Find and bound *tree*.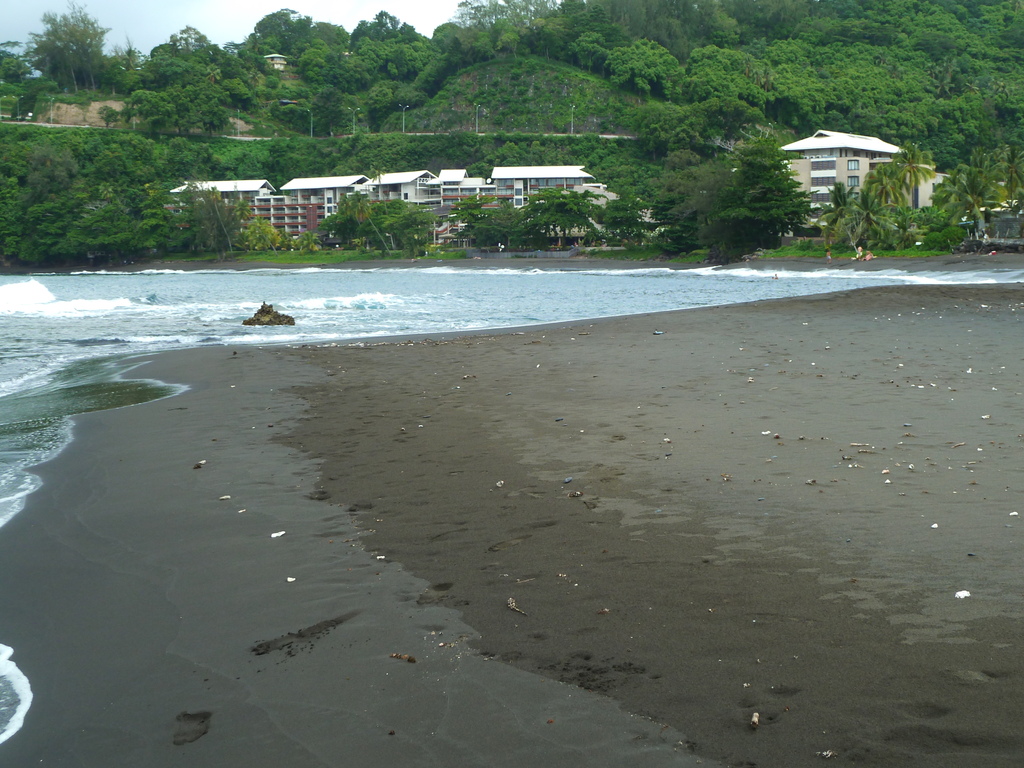
Bound: 0/125/213/266.
